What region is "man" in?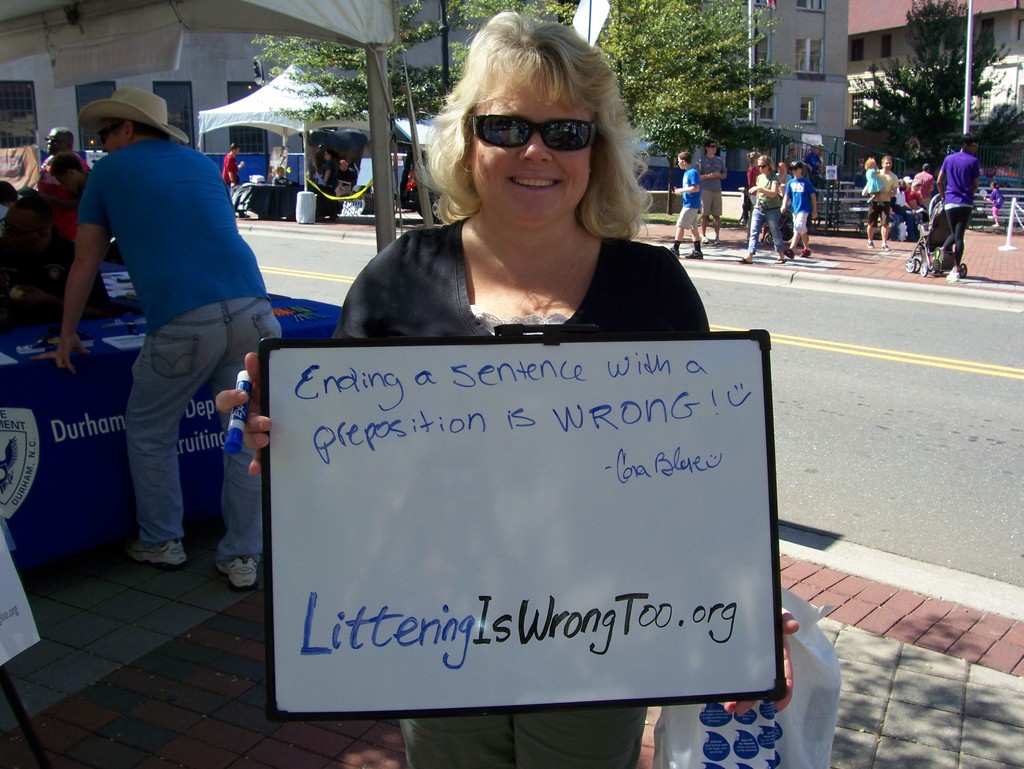
bbox=(696, 140, 723, 245).
